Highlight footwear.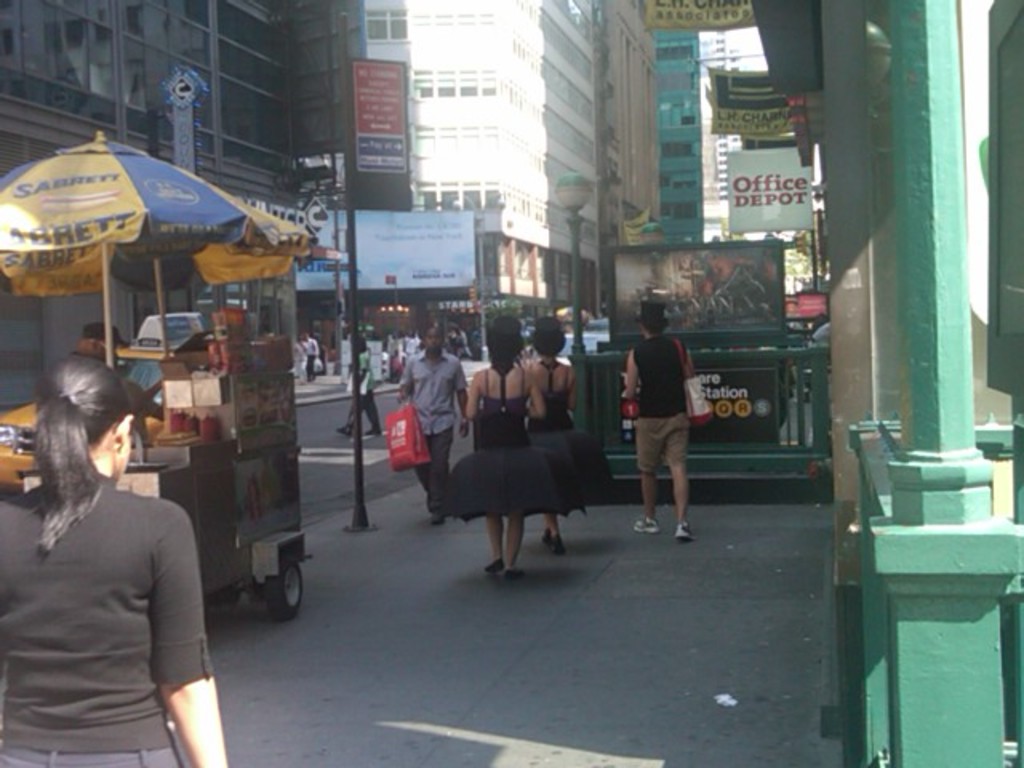
Highlighted region: region(549, 536, 565, 552).
